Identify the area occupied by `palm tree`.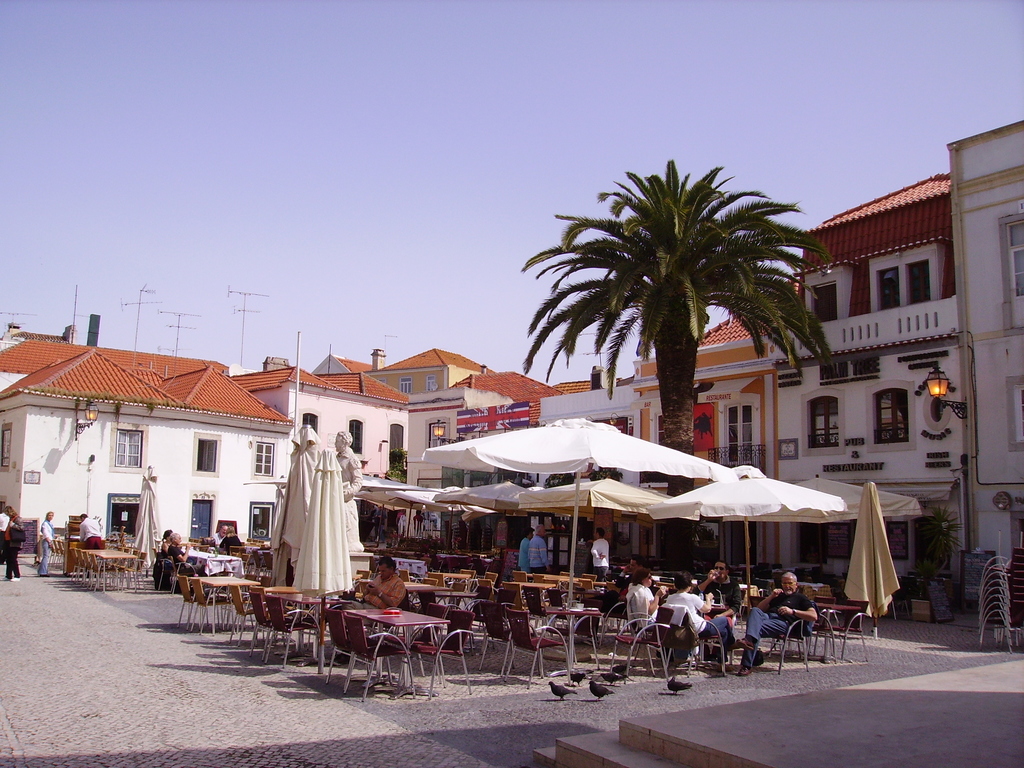
Area: bbox=[526, 180, 817, 460].
